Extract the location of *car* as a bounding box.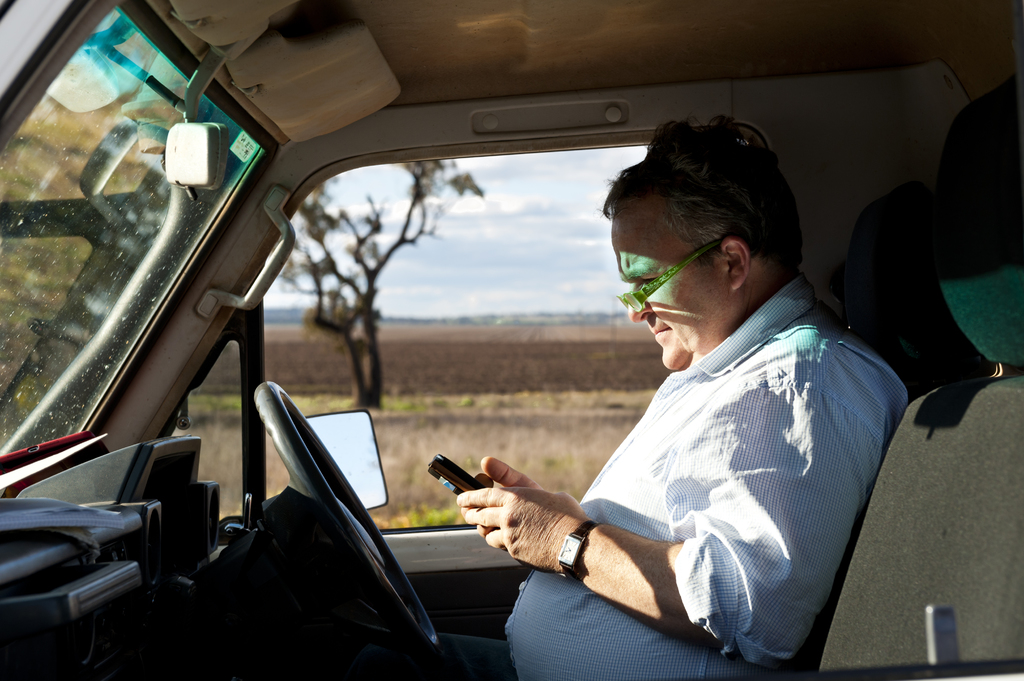
x1=0, y1=0, x2=1023, y2=680.
